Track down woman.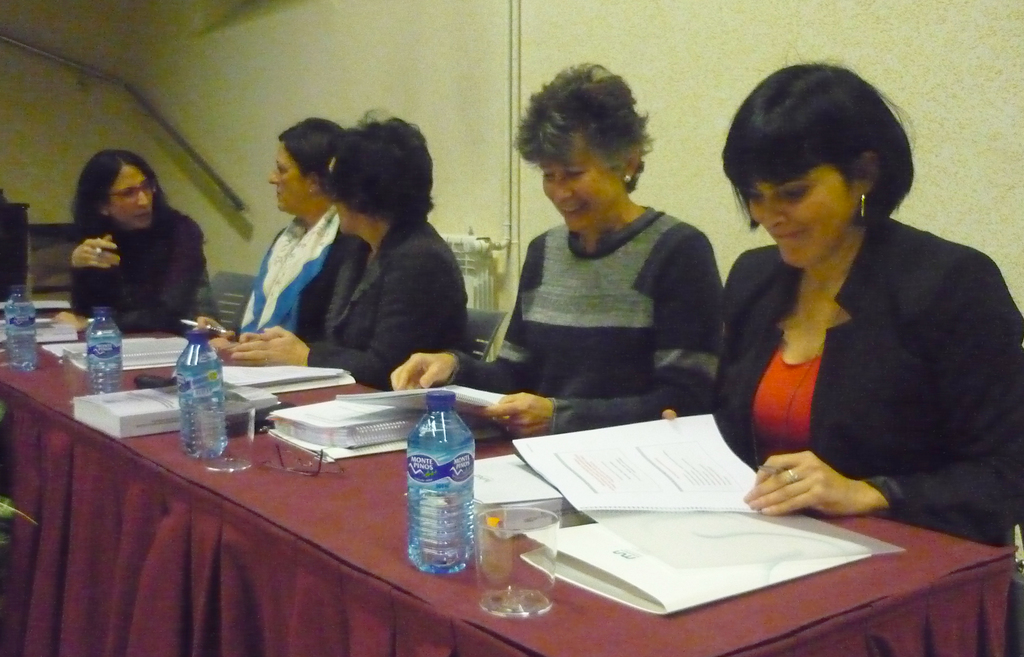
Tracked to crop(54, 146, 225, 348).
